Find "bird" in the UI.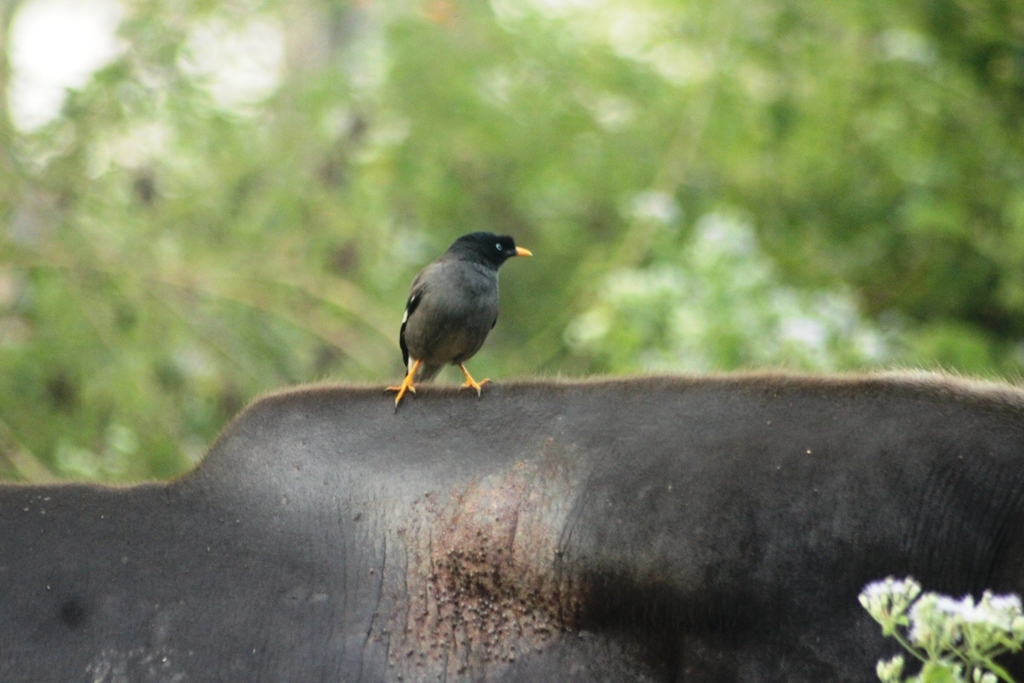
UI element at [x1=376, y1=229, x2=543, y2=407].
